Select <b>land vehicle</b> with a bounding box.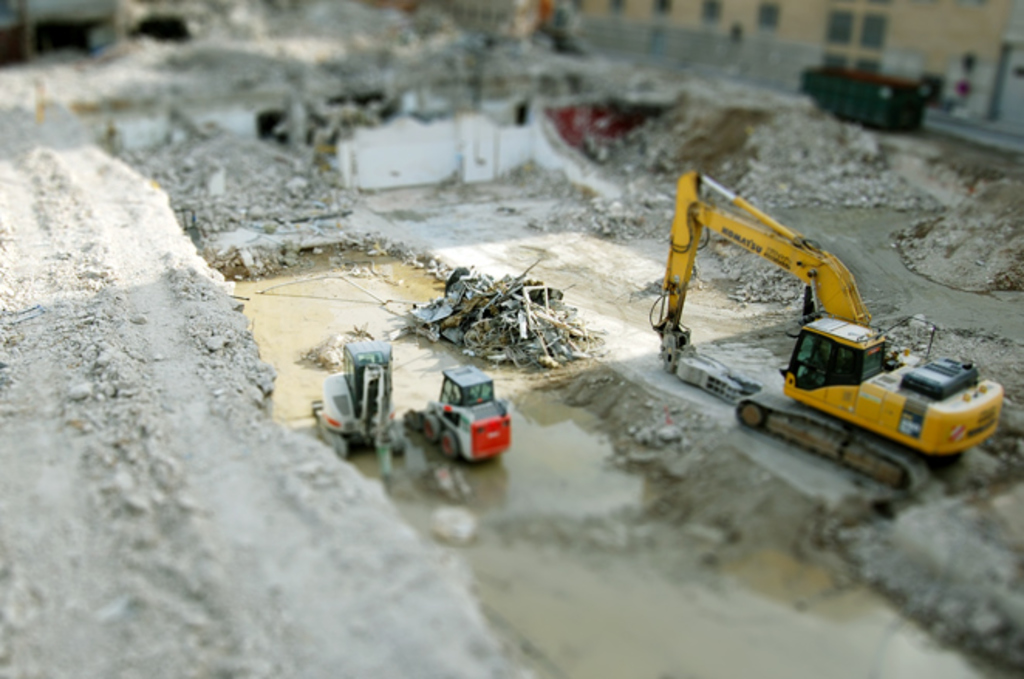
Rect(305, 340, 407, 481).
